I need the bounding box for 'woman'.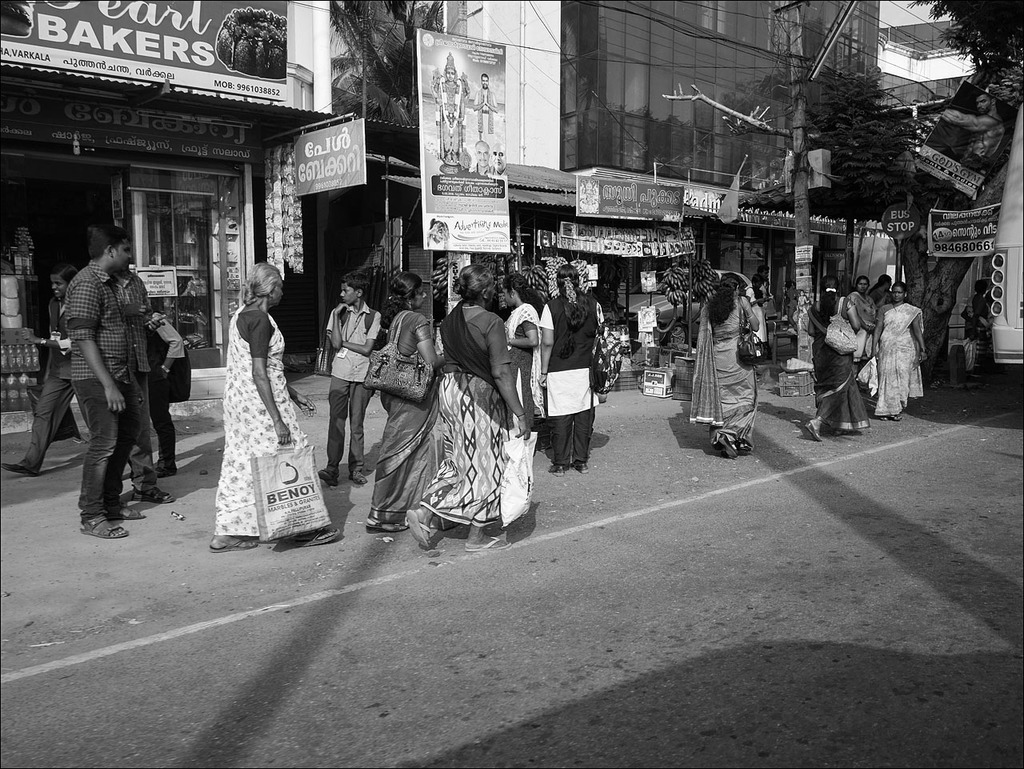
Here it is: locate(404, 262, 530, 549).
